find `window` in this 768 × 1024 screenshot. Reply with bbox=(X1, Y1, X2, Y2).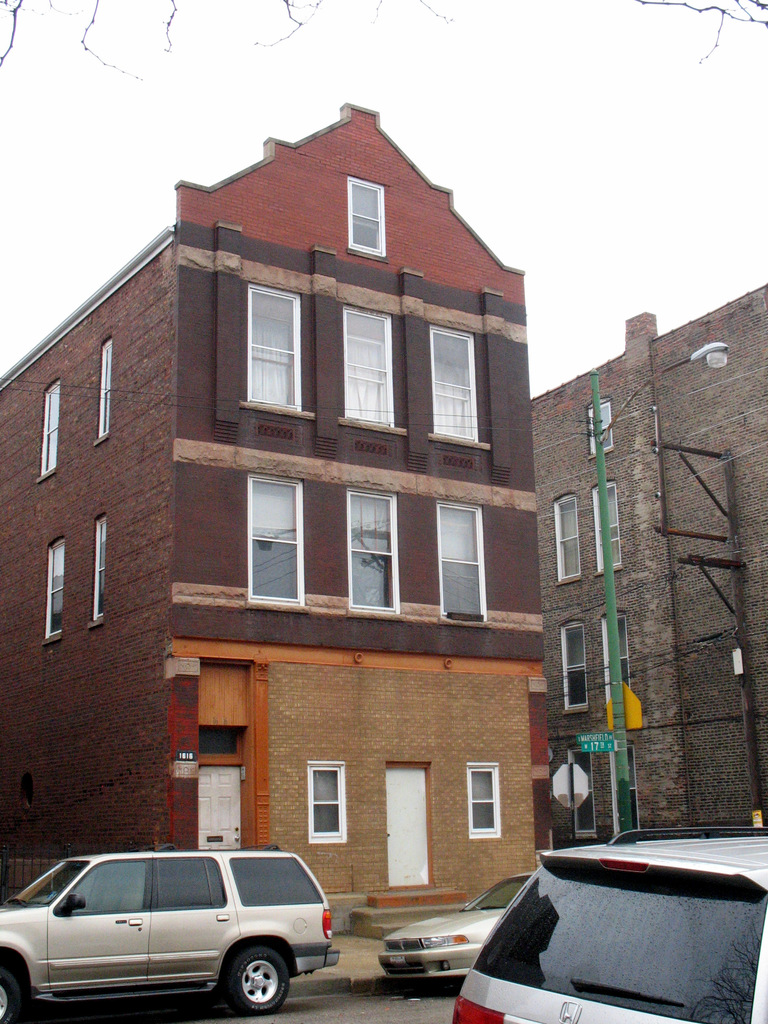
bbox=(436, 330, 483, 435).
